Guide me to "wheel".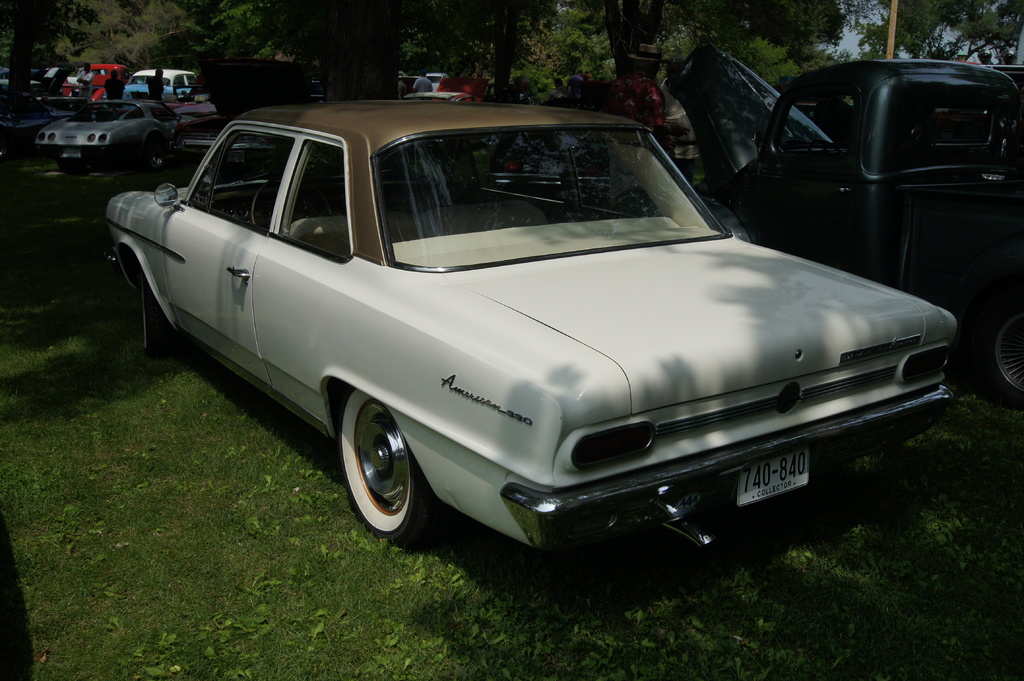
Guidance: Rect(123, 264, 163, 365).
